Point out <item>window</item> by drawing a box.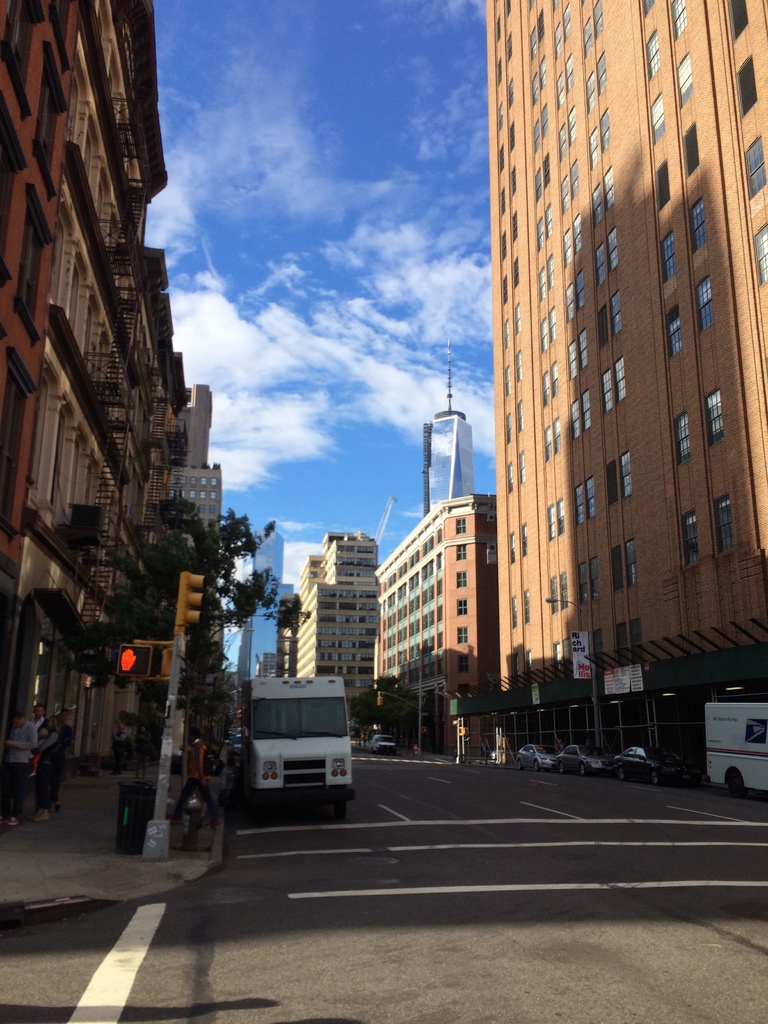
516:301:526:335.
